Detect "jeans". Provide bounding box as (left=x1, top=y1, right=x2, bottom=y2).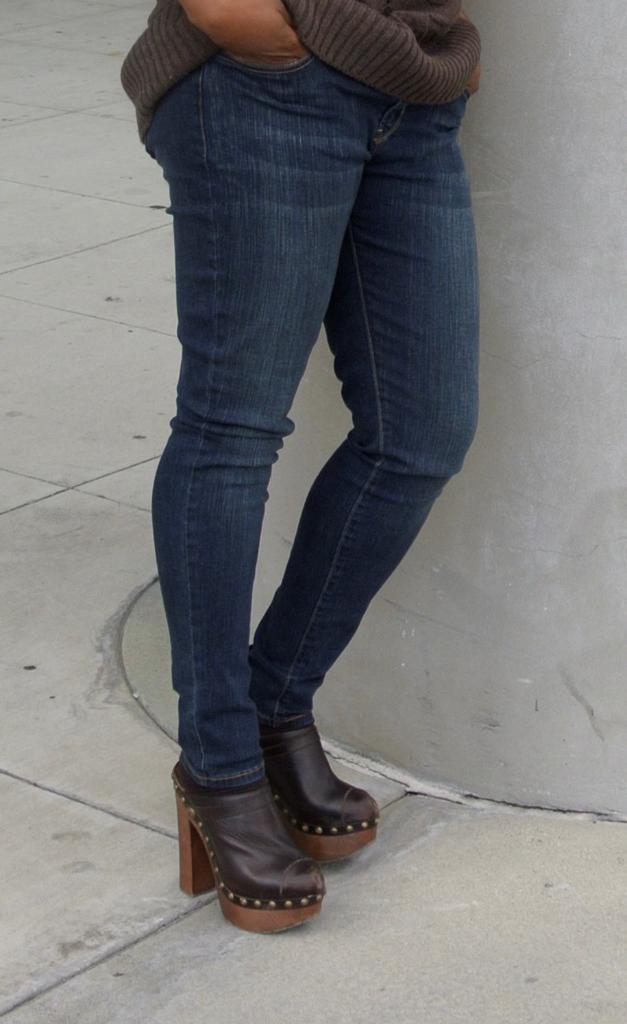
(left=102, top=0, right=508, bottom=897).
